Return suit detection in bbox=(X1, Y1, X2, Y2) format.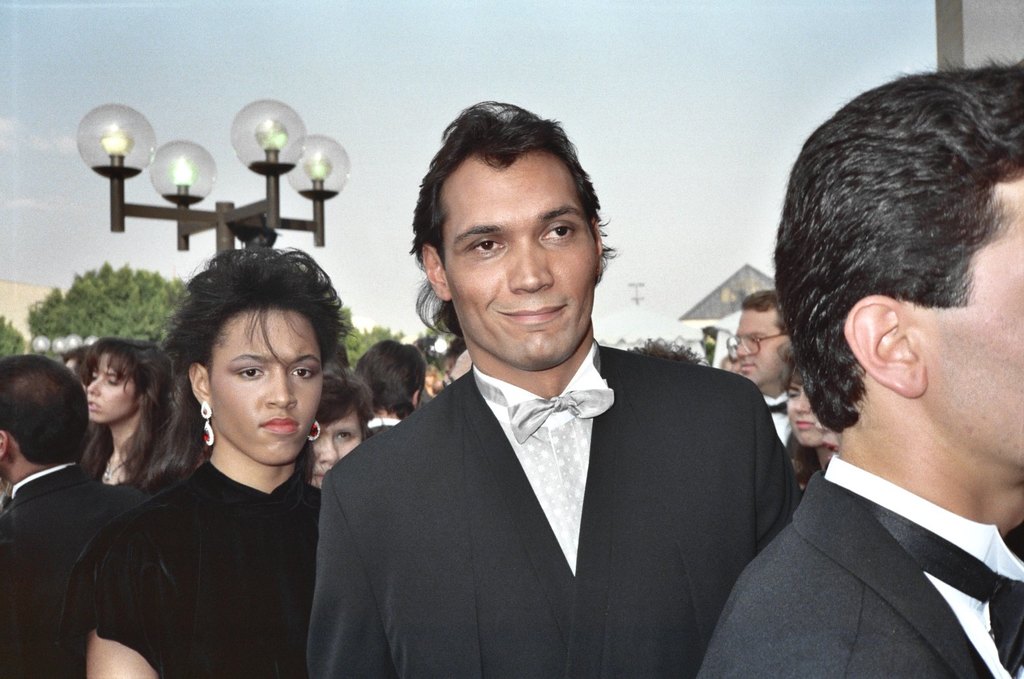
bbox=(708, 440, 1017, 665).
